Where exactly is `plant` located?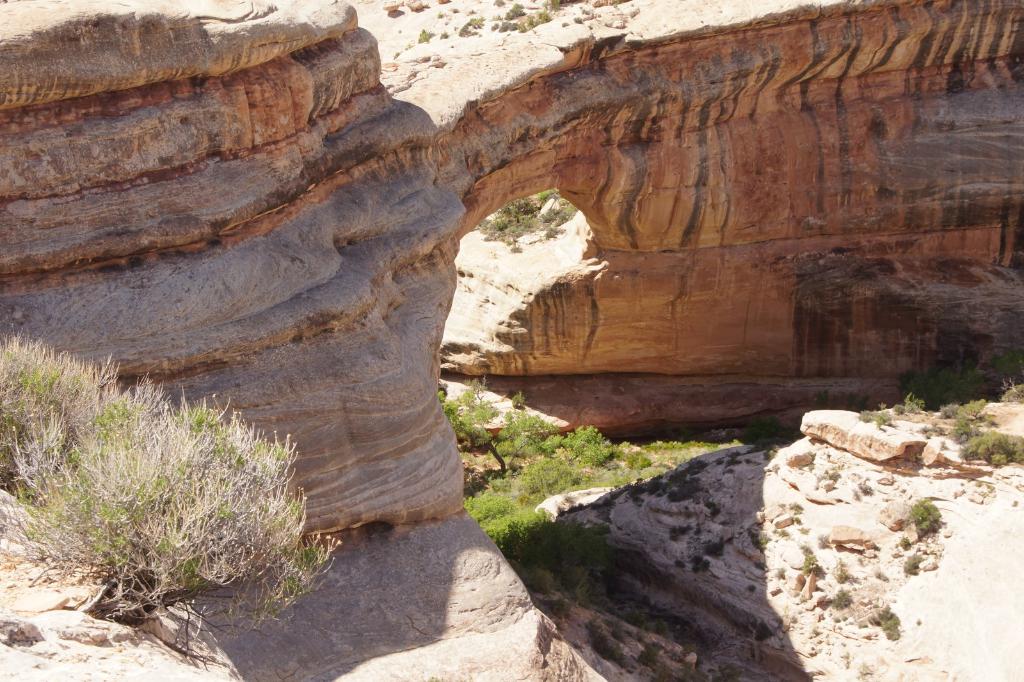
Its bounding box is <box>794,514,802,527</box>.
